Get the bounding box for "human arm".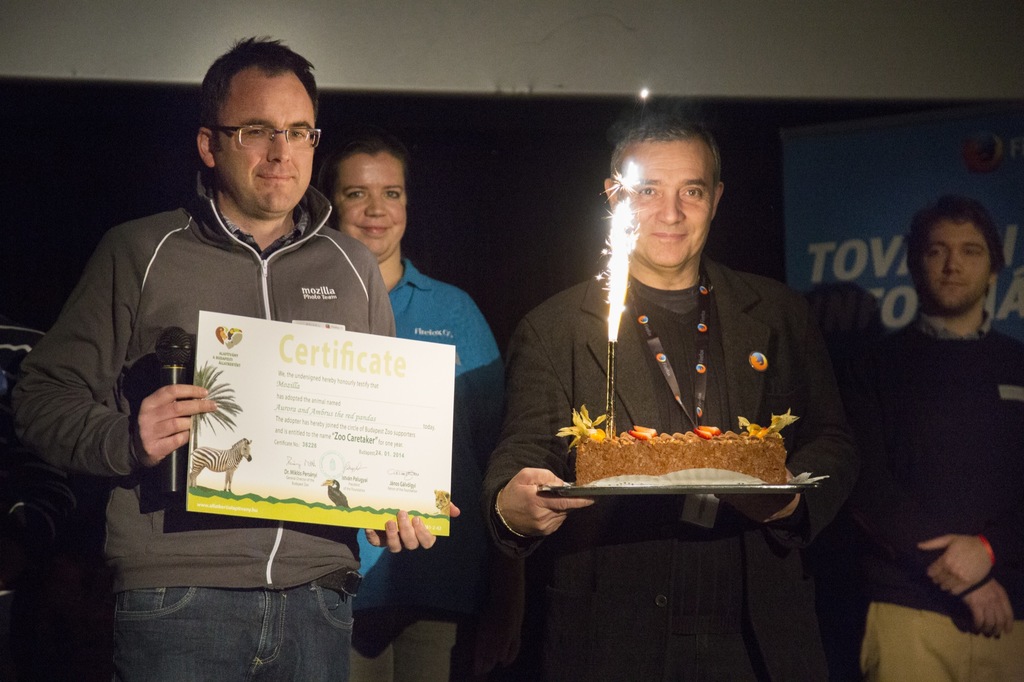
left=348, top=236, right=454, bottom=564.
